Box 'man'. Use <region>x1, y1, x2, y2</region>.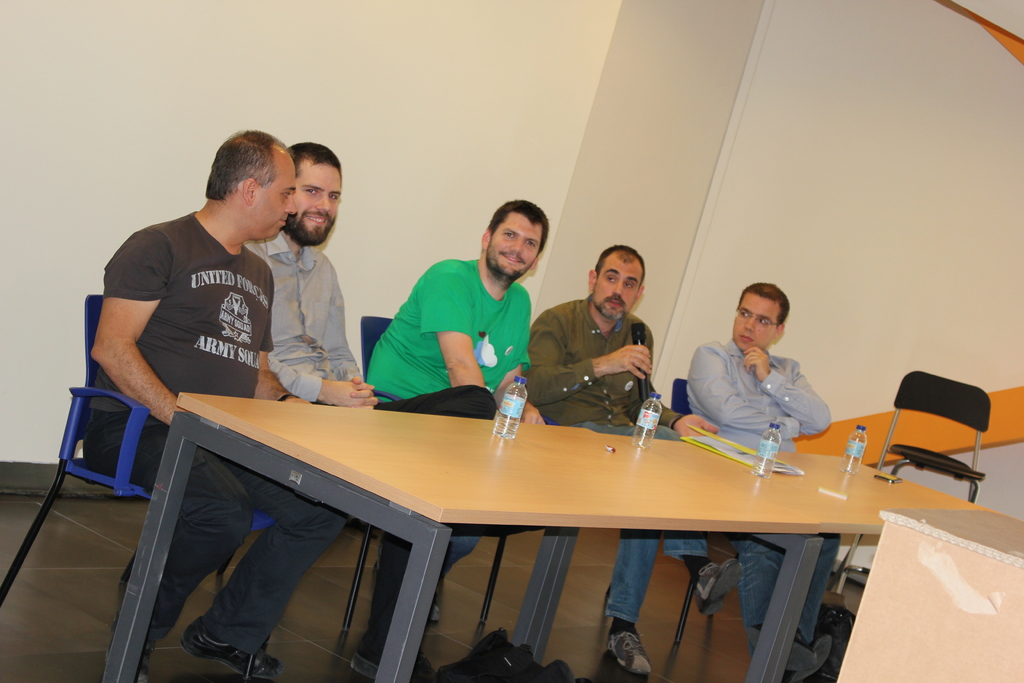
<region>684, 283, 841, 682</region>.
